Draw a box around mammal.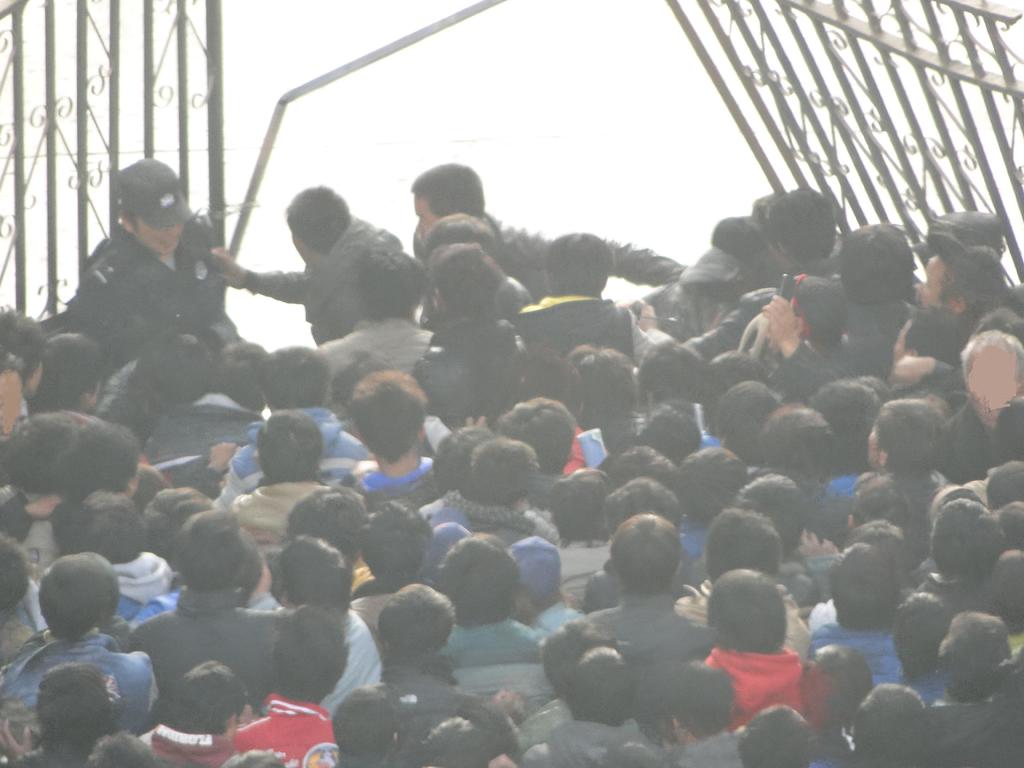
region(550, 464, 610, 580).
